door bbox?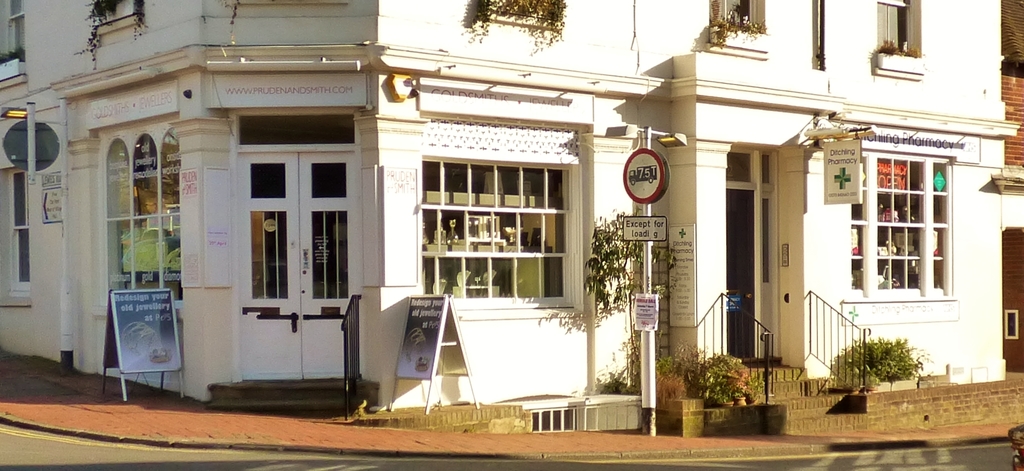
{"x1": 230, "y1": 152, "x2": 365, "y2": 381}
